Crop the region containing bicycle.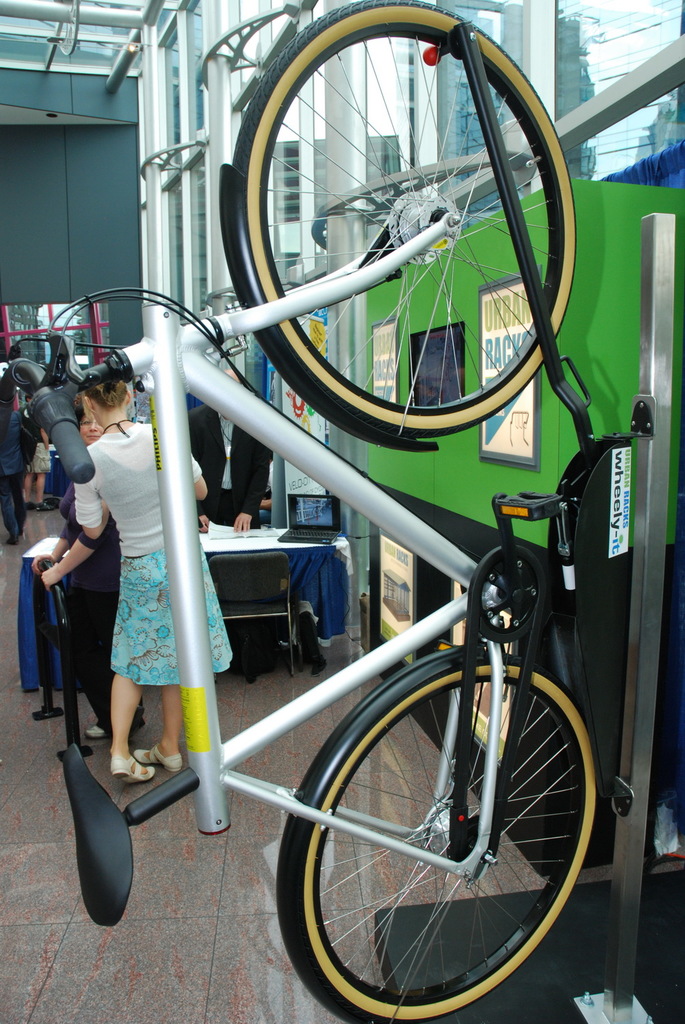
Crop region: [x1=31, y1=57, x2=662, y2=980].
